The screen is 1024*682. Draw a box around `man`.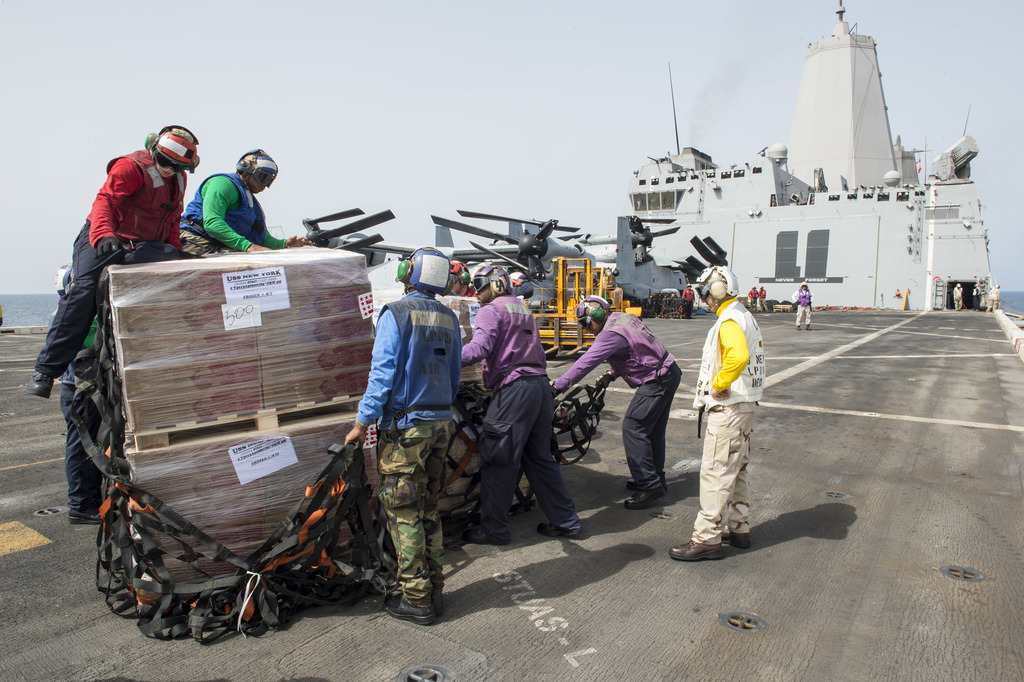
31:121:200:397.
